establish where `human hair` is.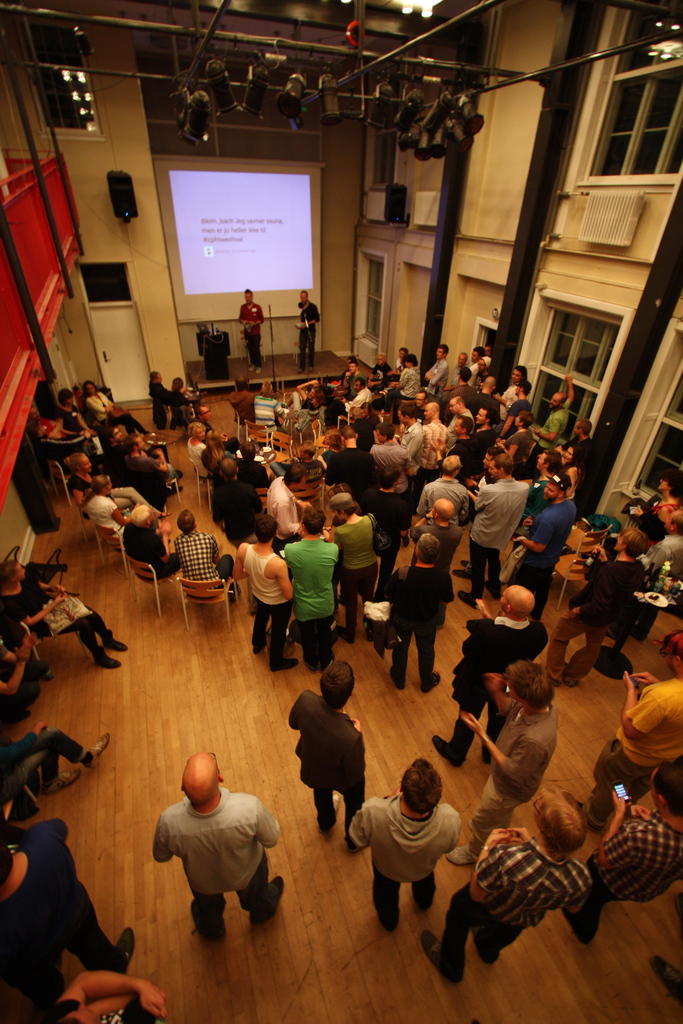
Established at [58, 387, 72, 406].
